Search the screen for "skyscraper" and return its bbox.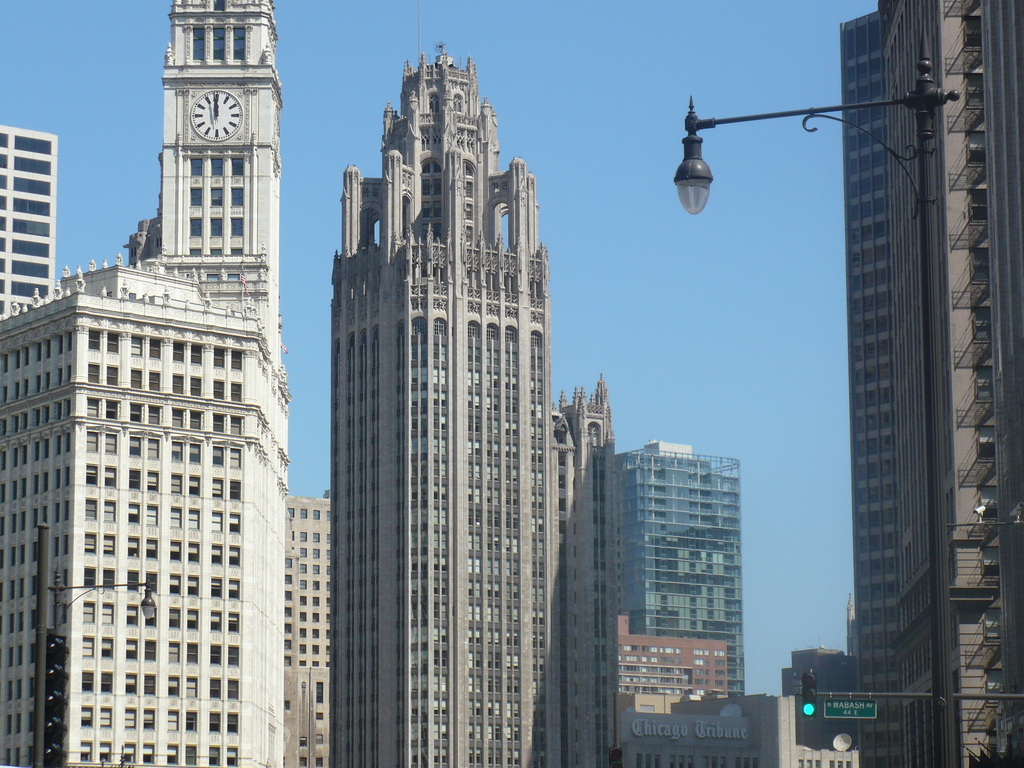
Found: pyautogui.locateOnScreen(838, 0, 1023, 767).
